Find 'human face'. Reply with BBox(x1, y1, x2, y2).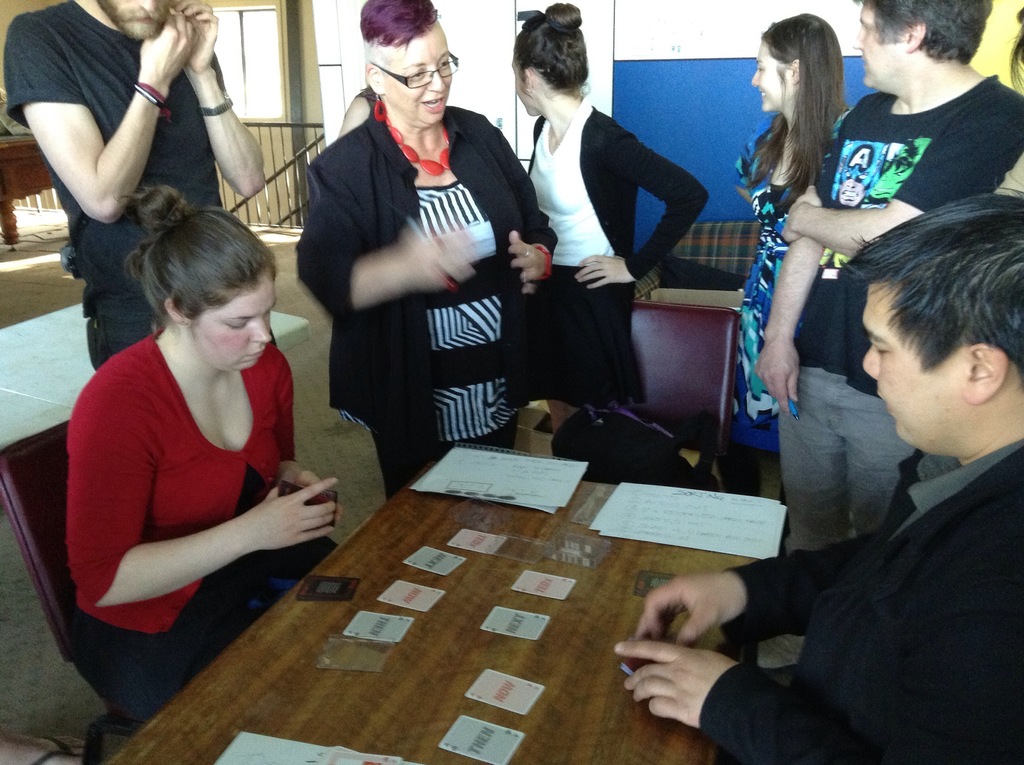
BBox(504, 40, 526, 109).
